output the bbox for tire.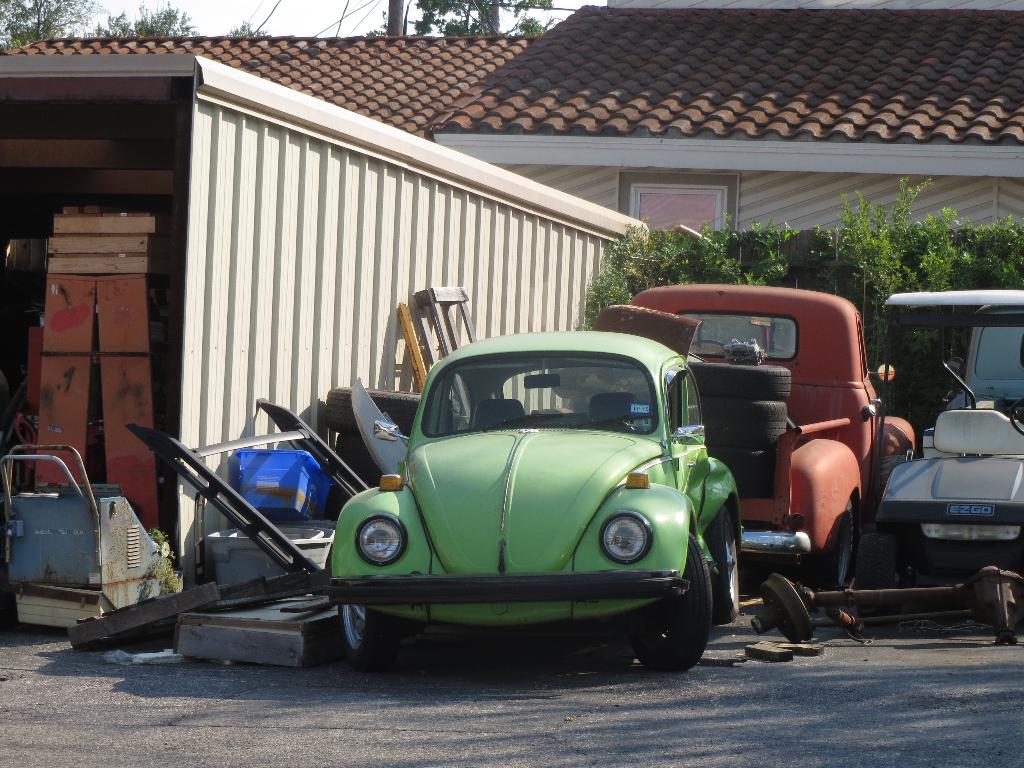
left=626, top=557, right=711, bottom=666.
